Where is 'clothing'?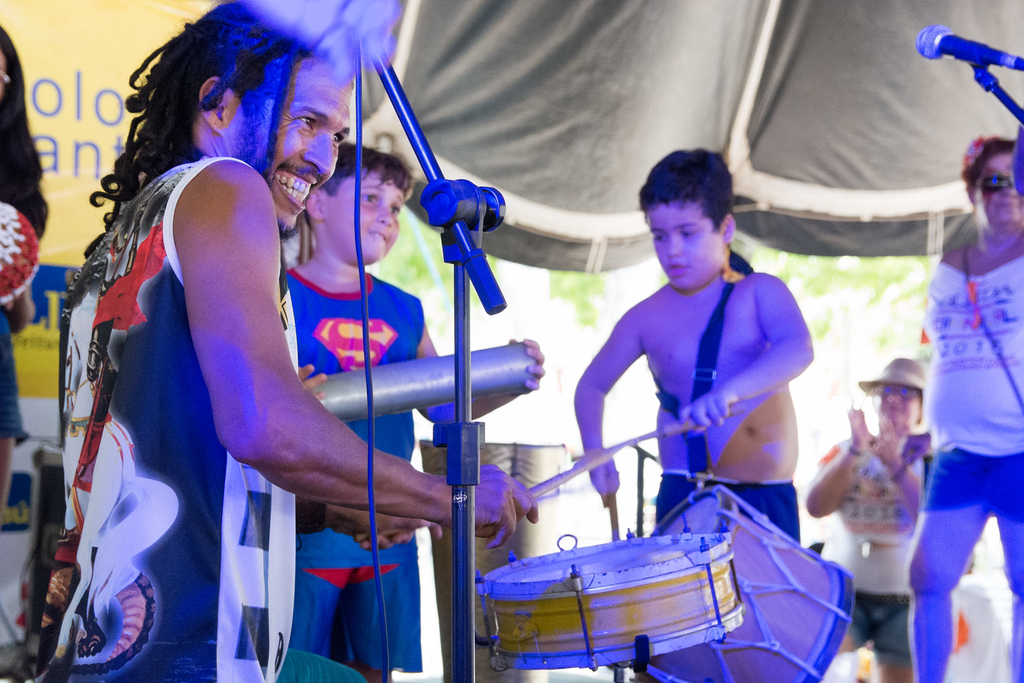
(67, 106, 356, 668).
